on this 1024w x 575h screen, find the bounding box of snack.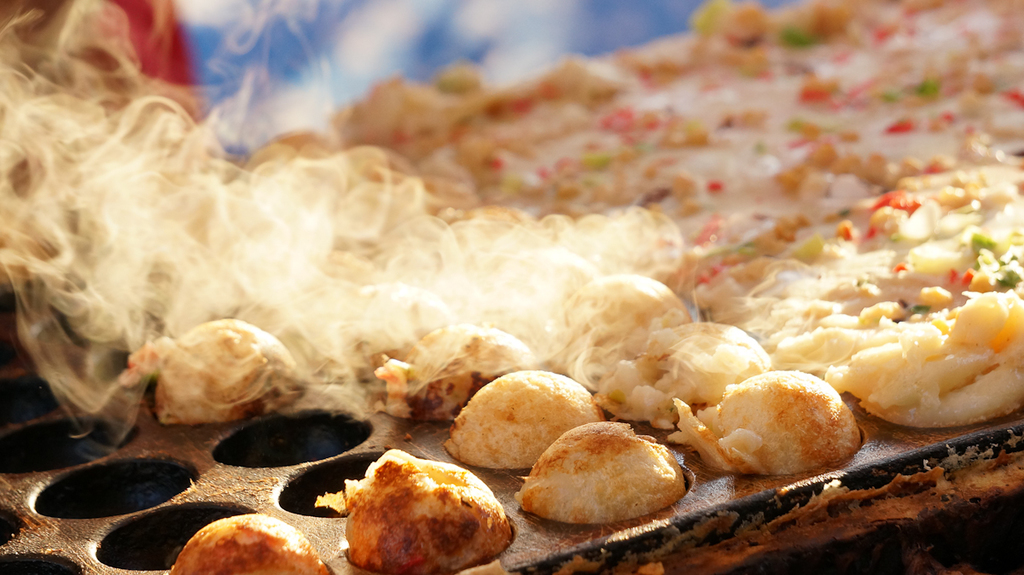
Bounding box: 442/375/592/469.
